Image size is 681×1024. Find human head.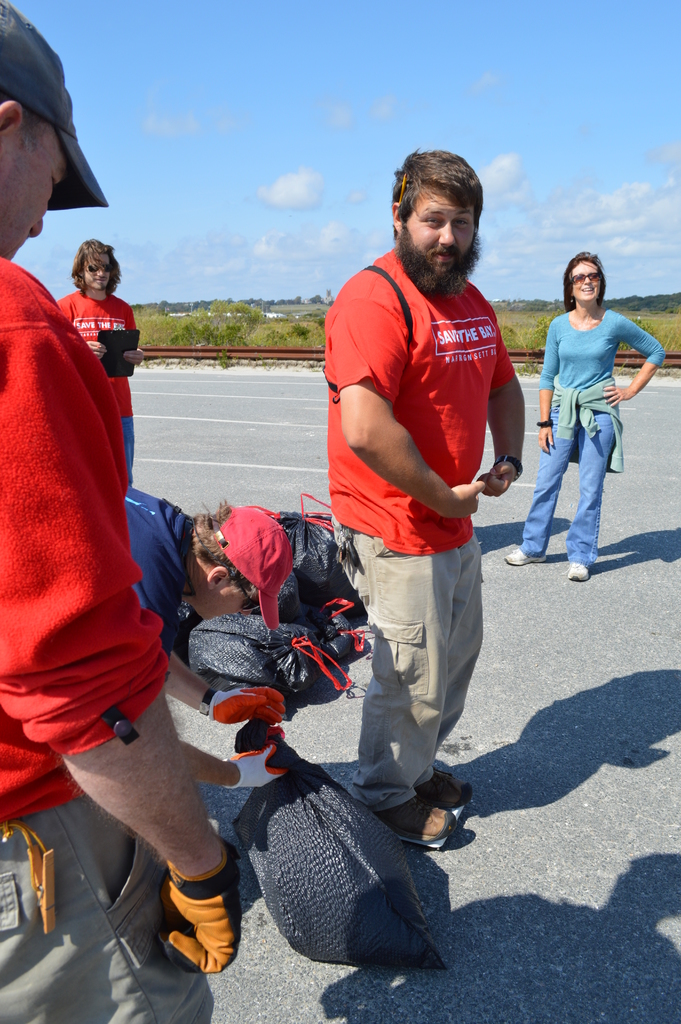
x1=68, y1=236, x2=133, y2=291.
